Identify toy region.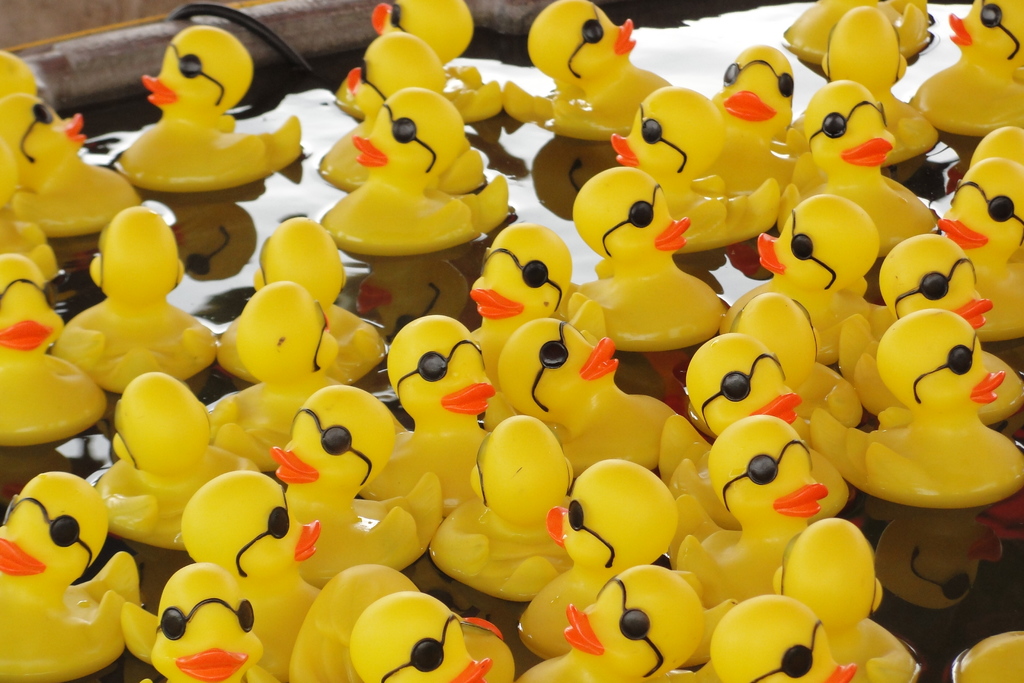
Region: rect(315, 31, 474, 192).
